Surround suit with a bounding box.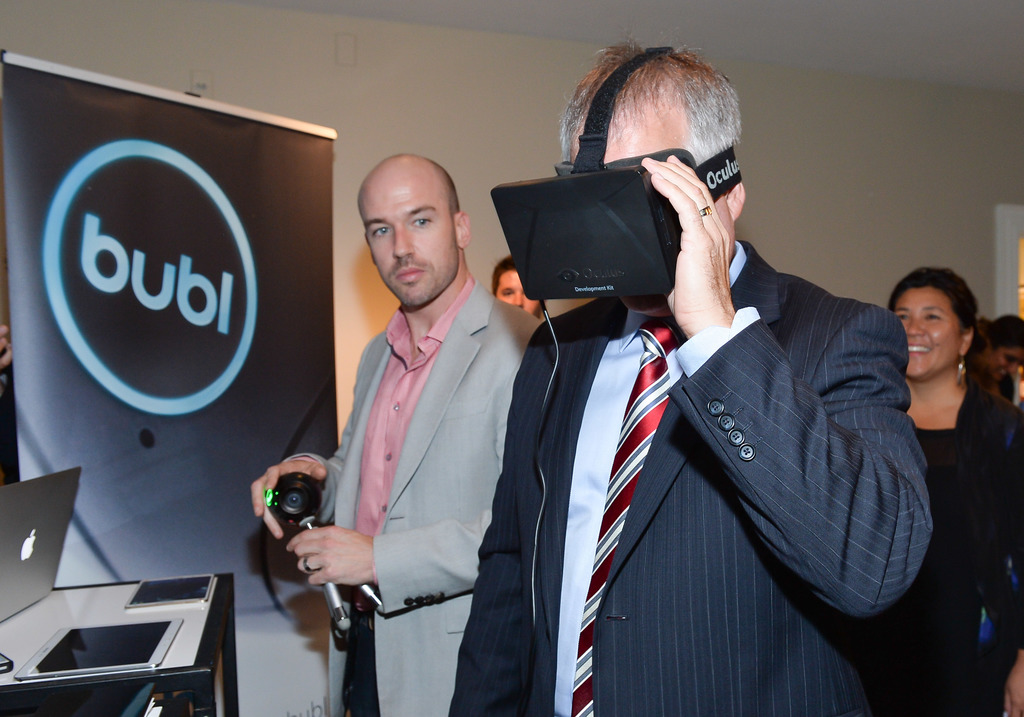
488/129/918/695.
